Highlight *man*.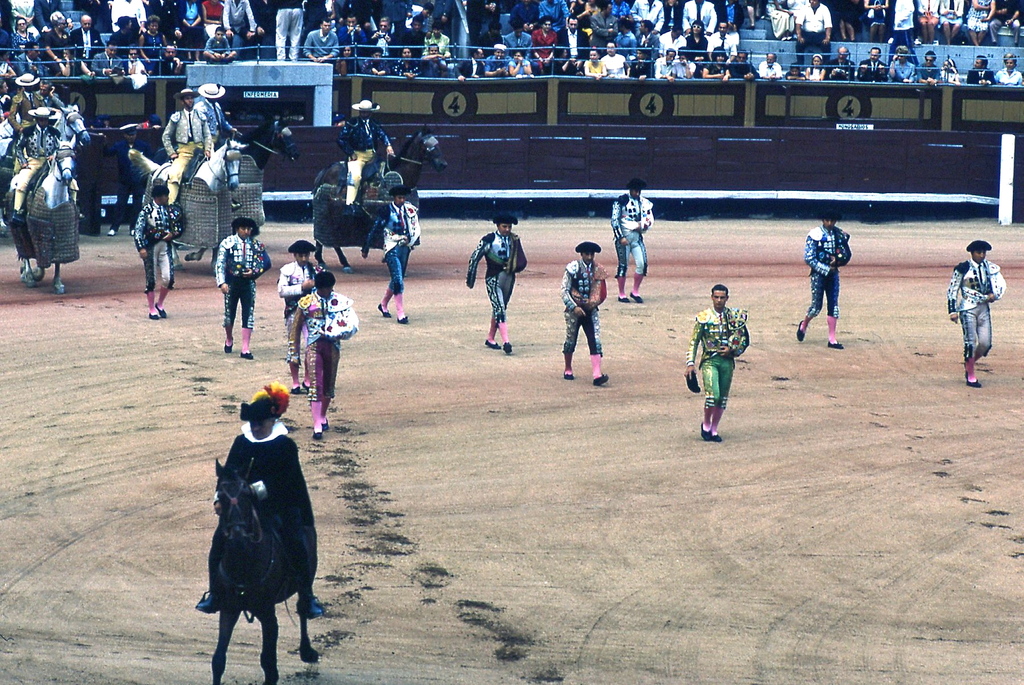
Highlighted region: [x1=948, y1=242, x2=1012, y2=377].
